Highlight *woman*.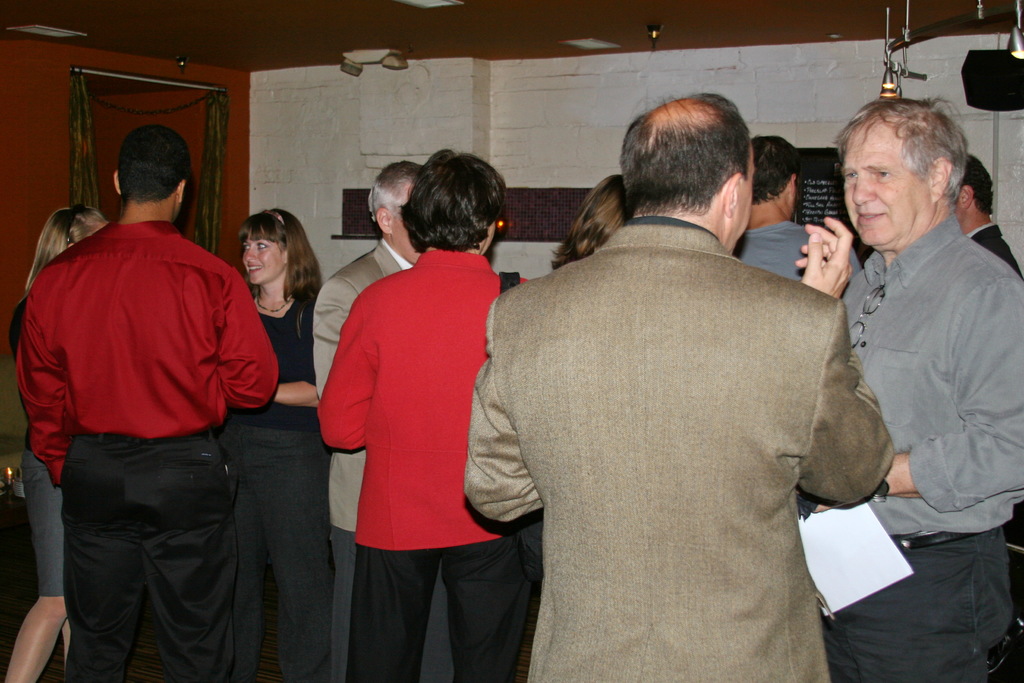
Highlighted region: Rect(204, 206, 332, 682).
